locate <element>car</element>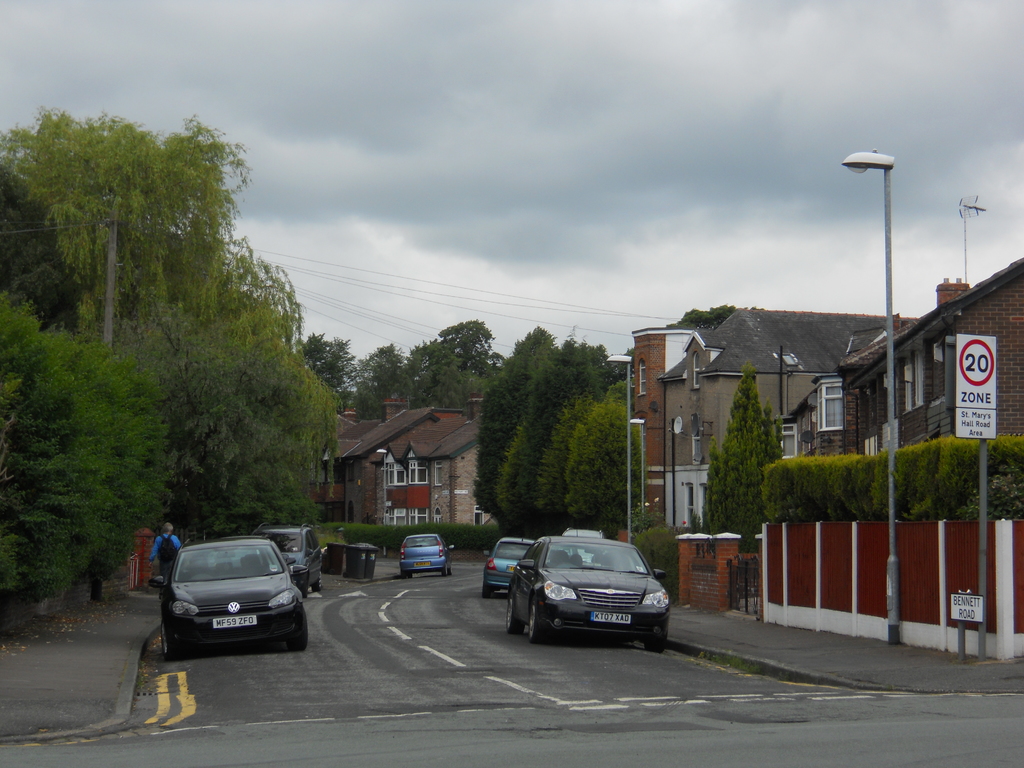
(x1=559, y1=524, x2=599, y2=557)
